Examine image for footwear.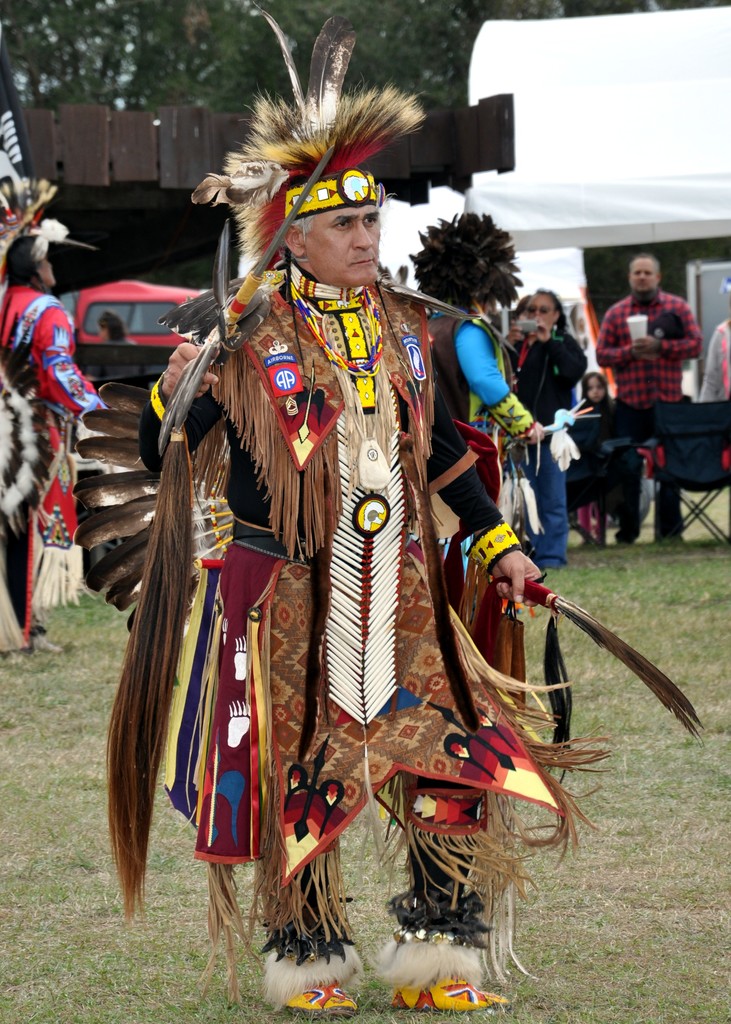
Examination result: {"left": 406, "top": 974, "right": 513, "bottom": 1018}.
